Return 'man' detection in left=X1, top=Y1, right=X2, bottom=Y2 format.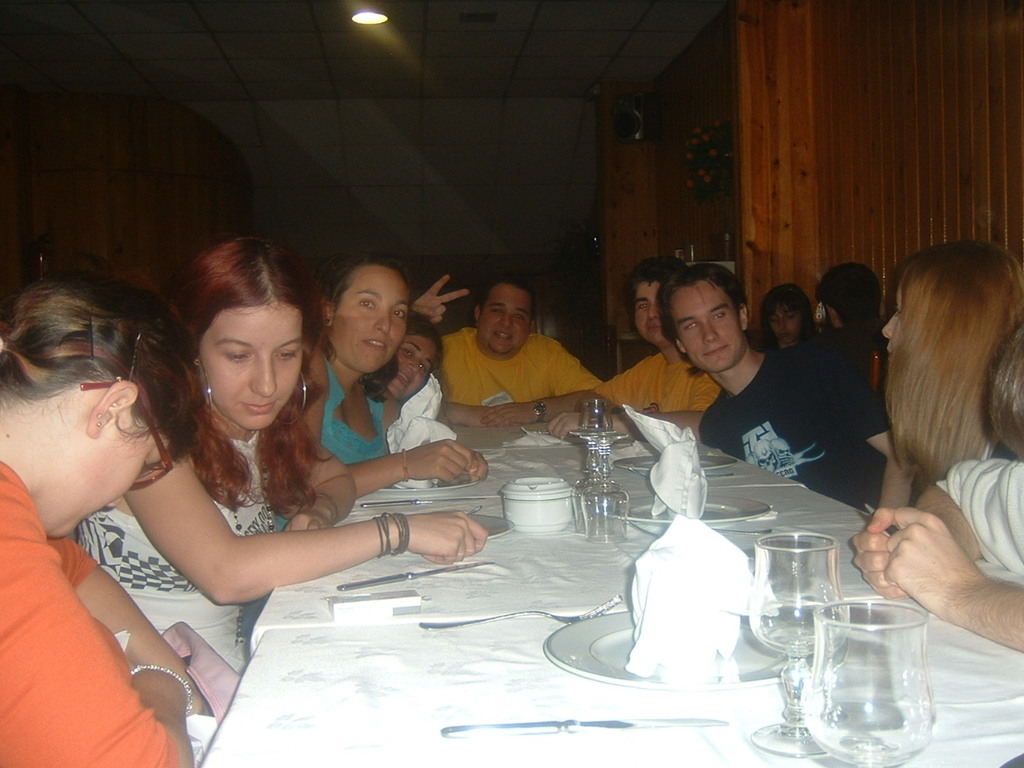
left=651, top=265, right=914, bottom=519.
